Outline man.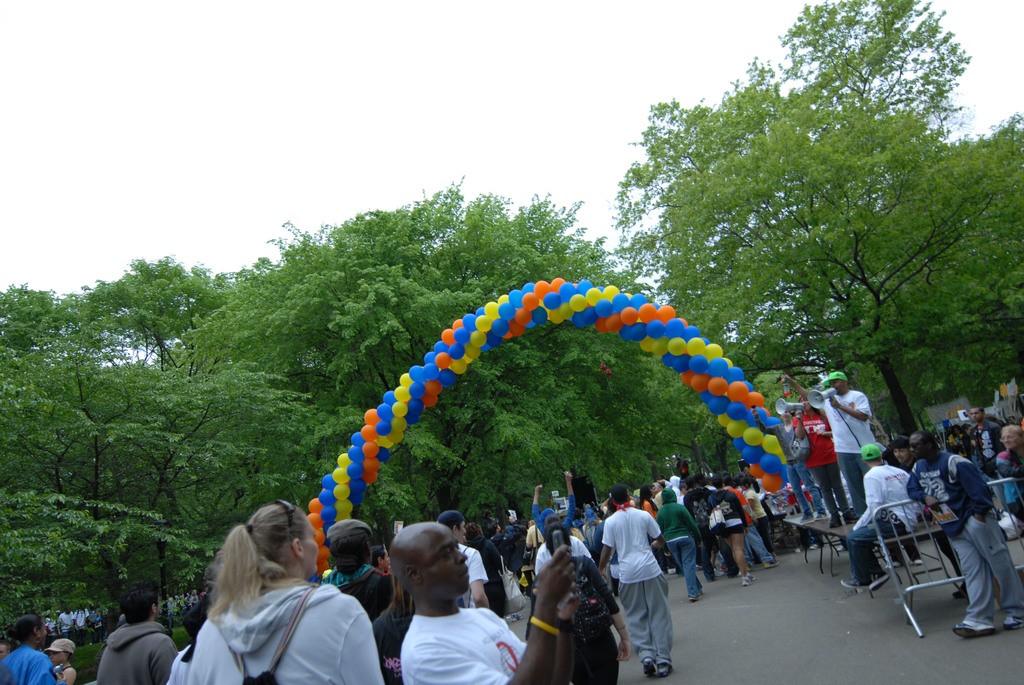
Outline: BBox(683, 477, 735, 581).
